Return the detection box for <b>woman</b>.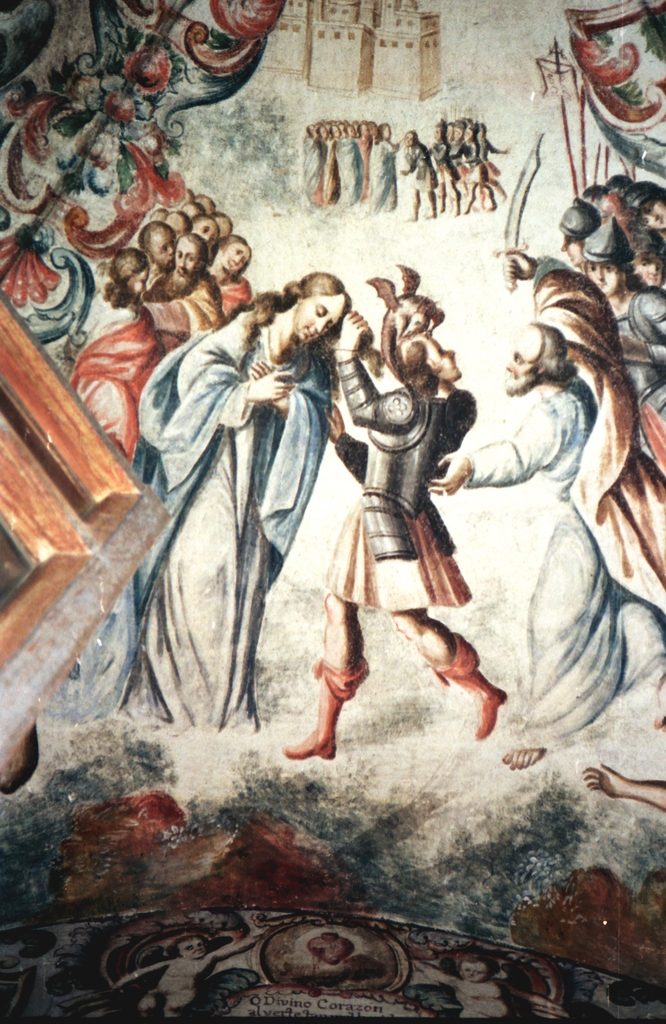
bbox=(572, 225, 665, 475).
